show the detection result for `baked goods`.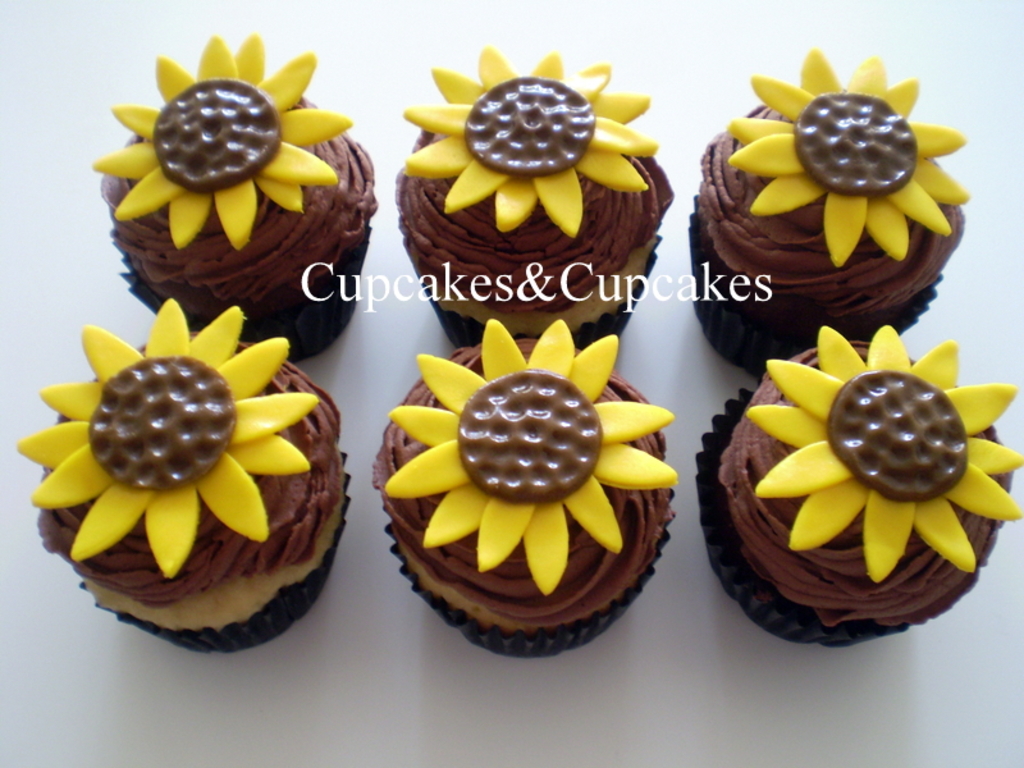
x1=704, y1=326, x2=1023, y2=648.
